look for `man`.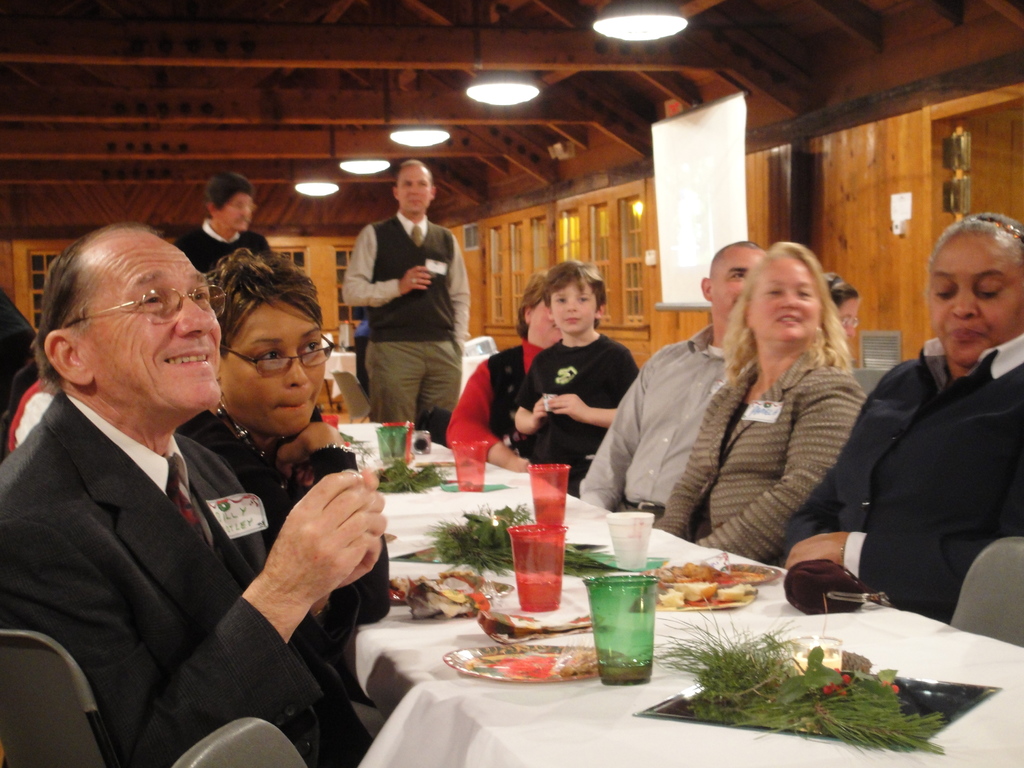
Found: pyautogui.locateOnScreen(337, 155, 472, 431).
